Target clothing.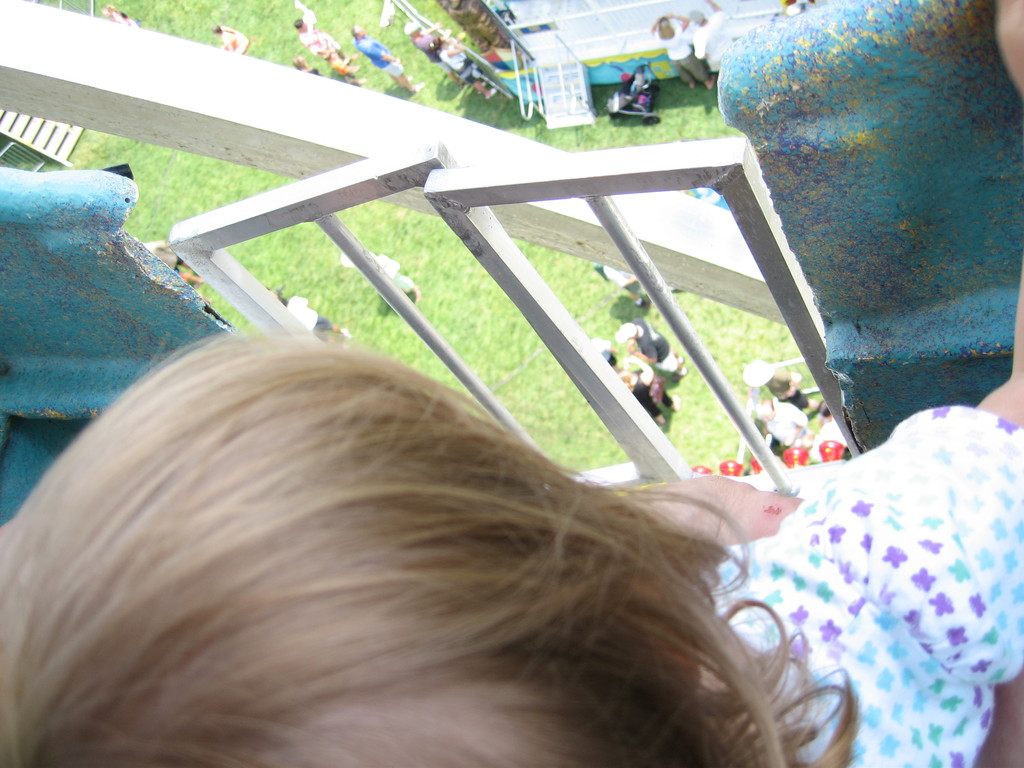
Target region: 214, 27, 247, 55.
